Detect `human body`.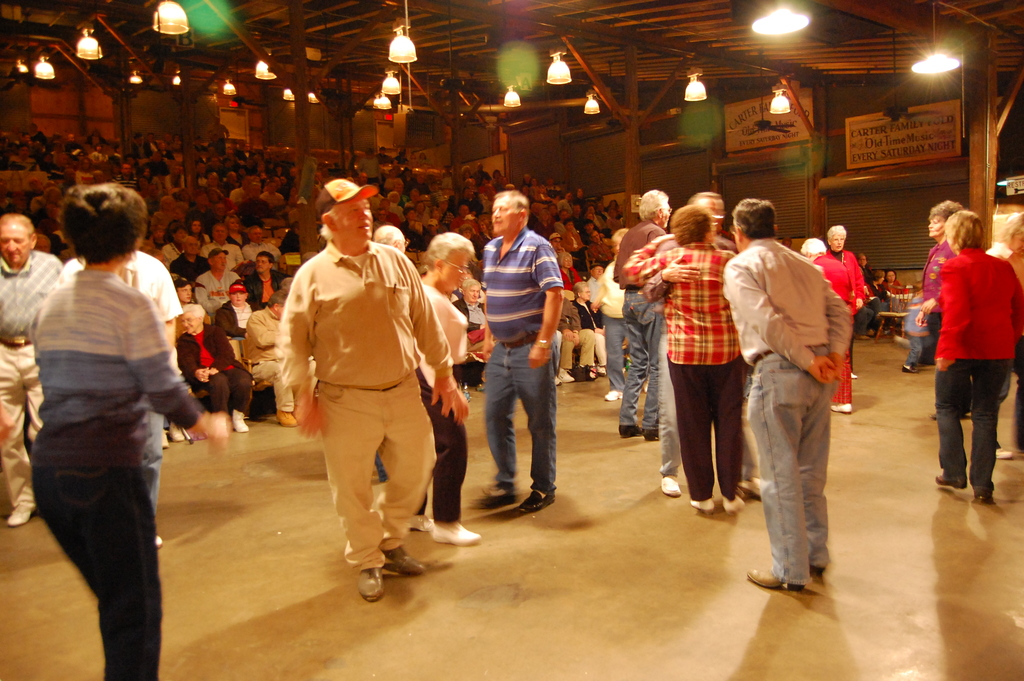
Detected at [x1=255, y1=151, x2=265, y2=166].
